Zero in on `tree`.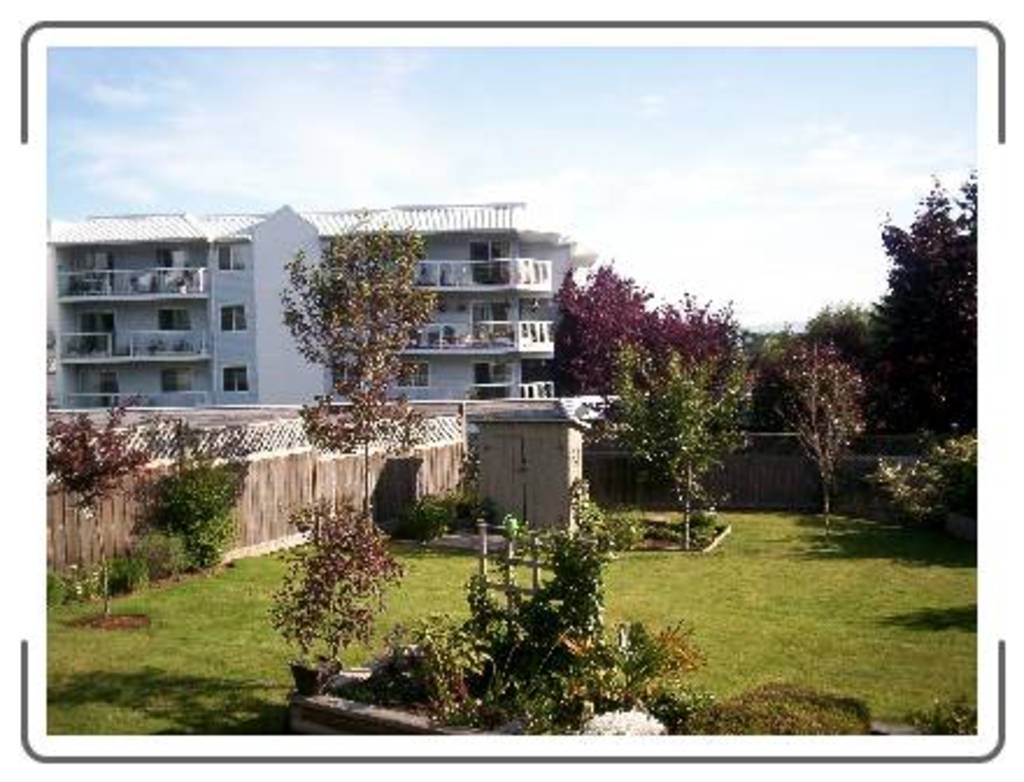
Zeroed in: detection(552, 265, 733, 398).
